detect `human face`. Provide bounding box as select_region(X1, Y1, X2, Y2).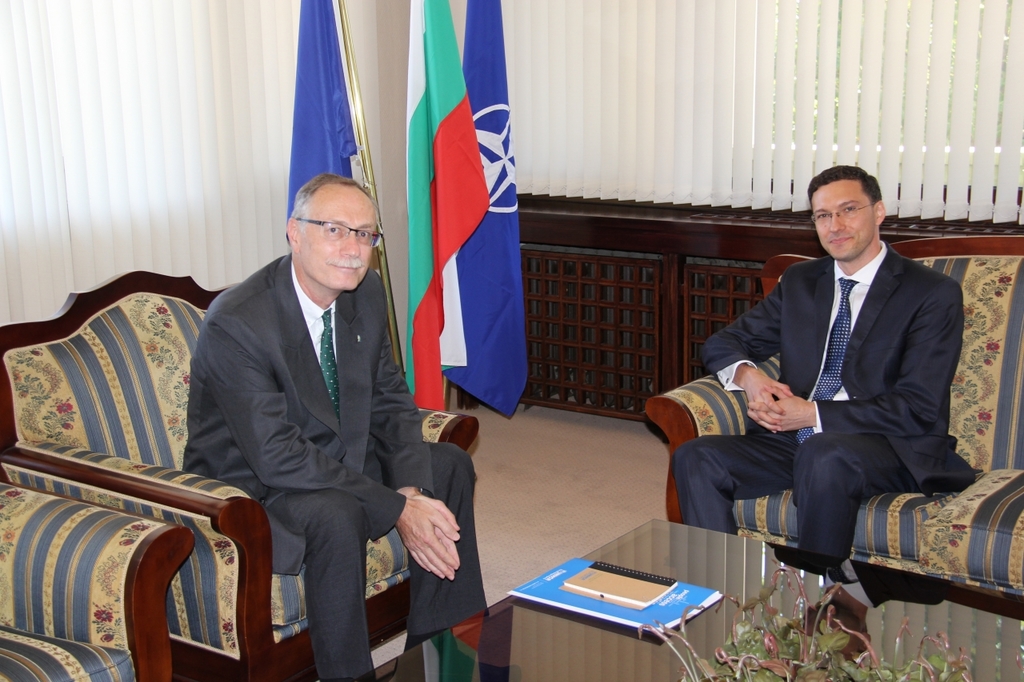
select_region(811, 181, 877, 257).
